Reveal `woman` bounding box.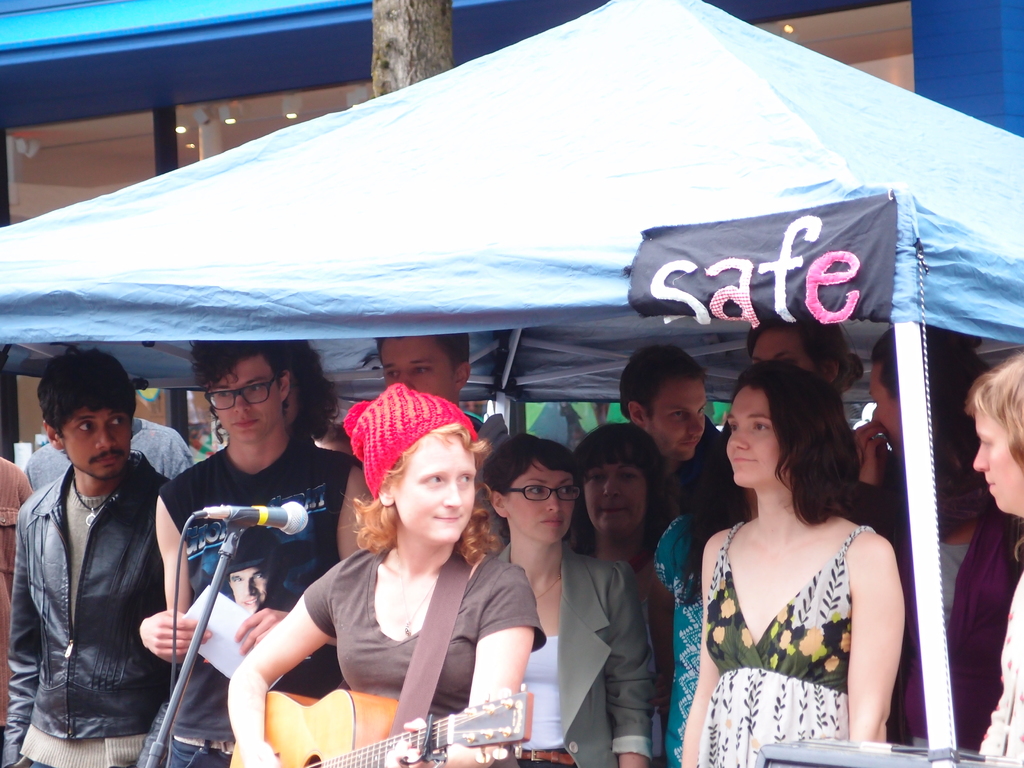
Revealed: [228, 421, 545, 767].
